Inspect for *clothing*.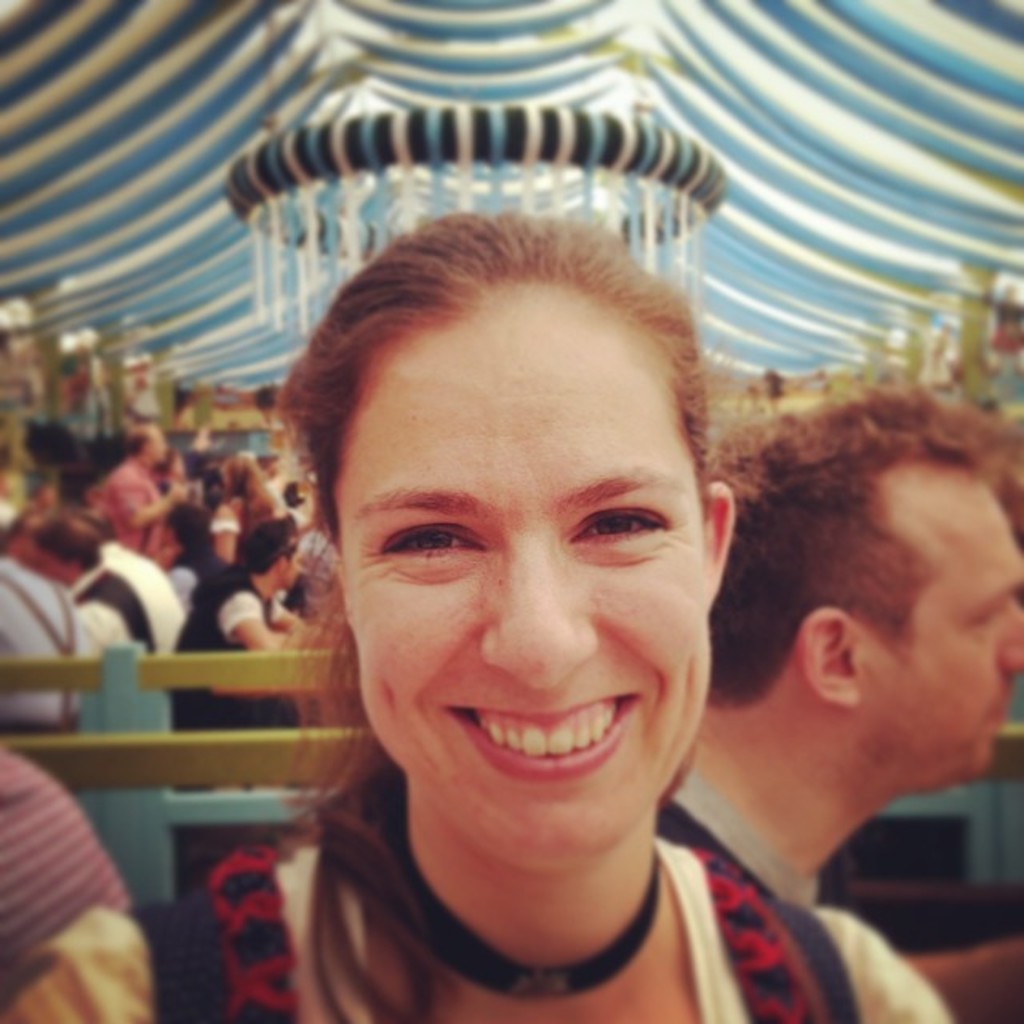
Inspection: x1=122 y1=534 x2=178 y2=666.
